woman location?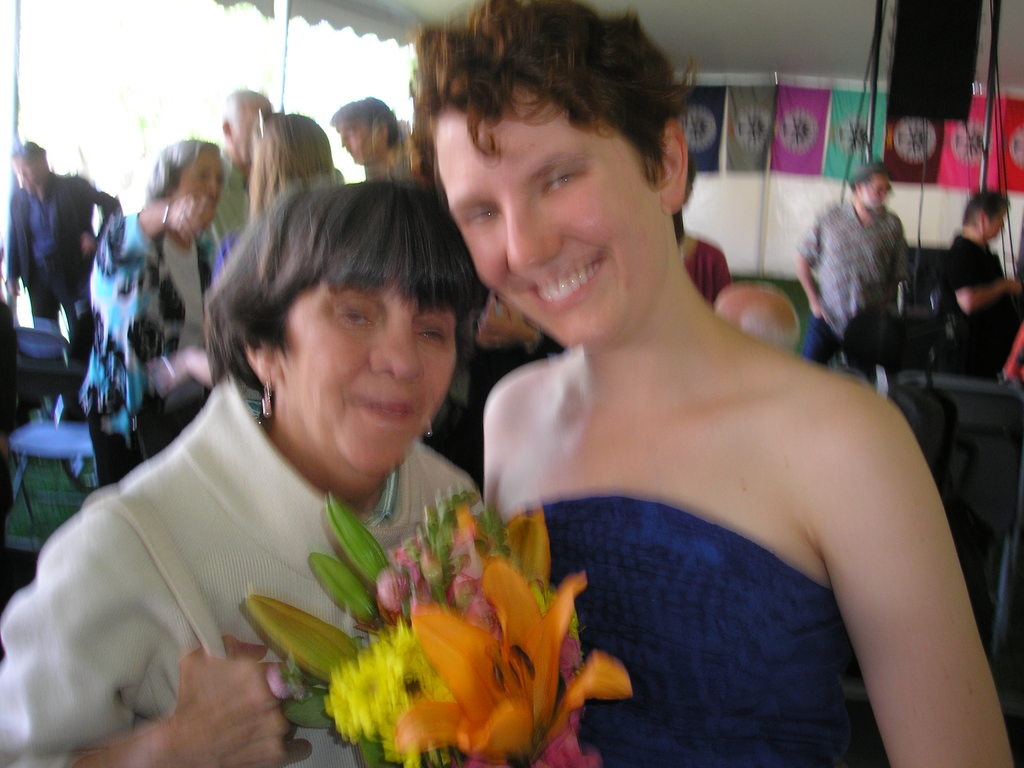
left=34, top=145, right=572, bottom=765
